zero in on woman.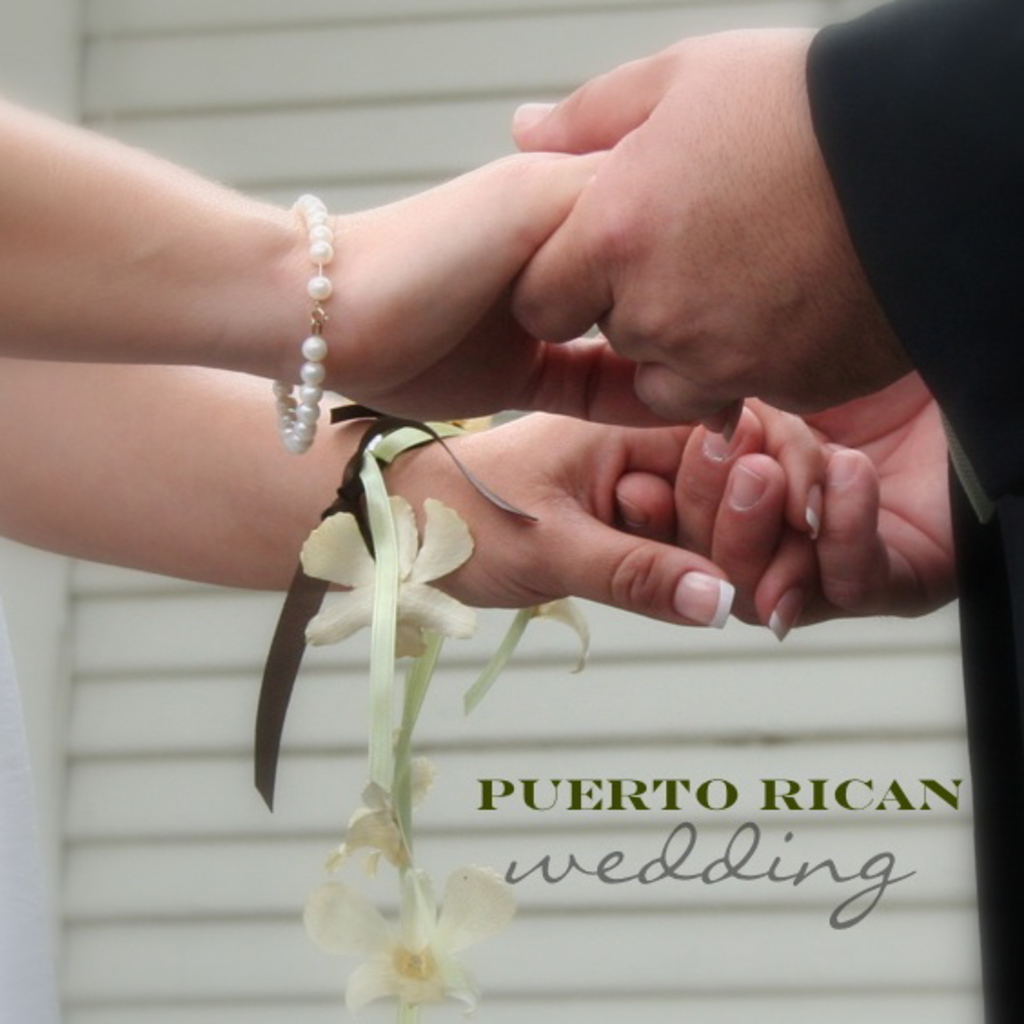
Zeroed in: select_region(0, 27, 902, 714).
